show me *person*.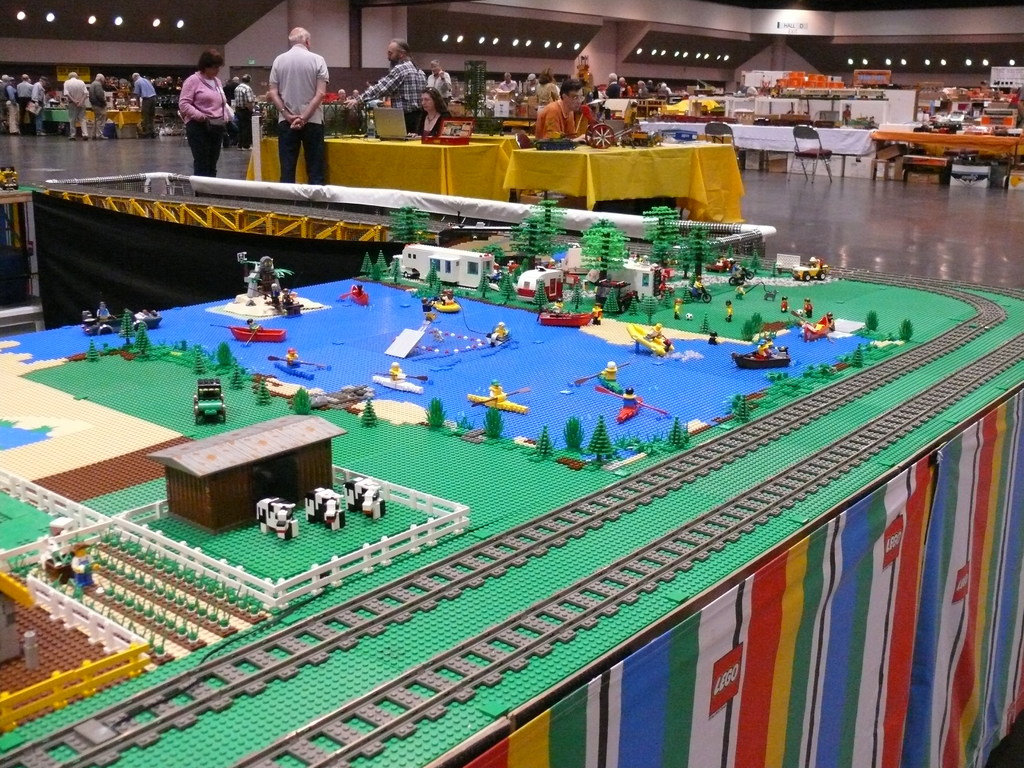
*person* is here: <box>0,81,17,130</box>.
